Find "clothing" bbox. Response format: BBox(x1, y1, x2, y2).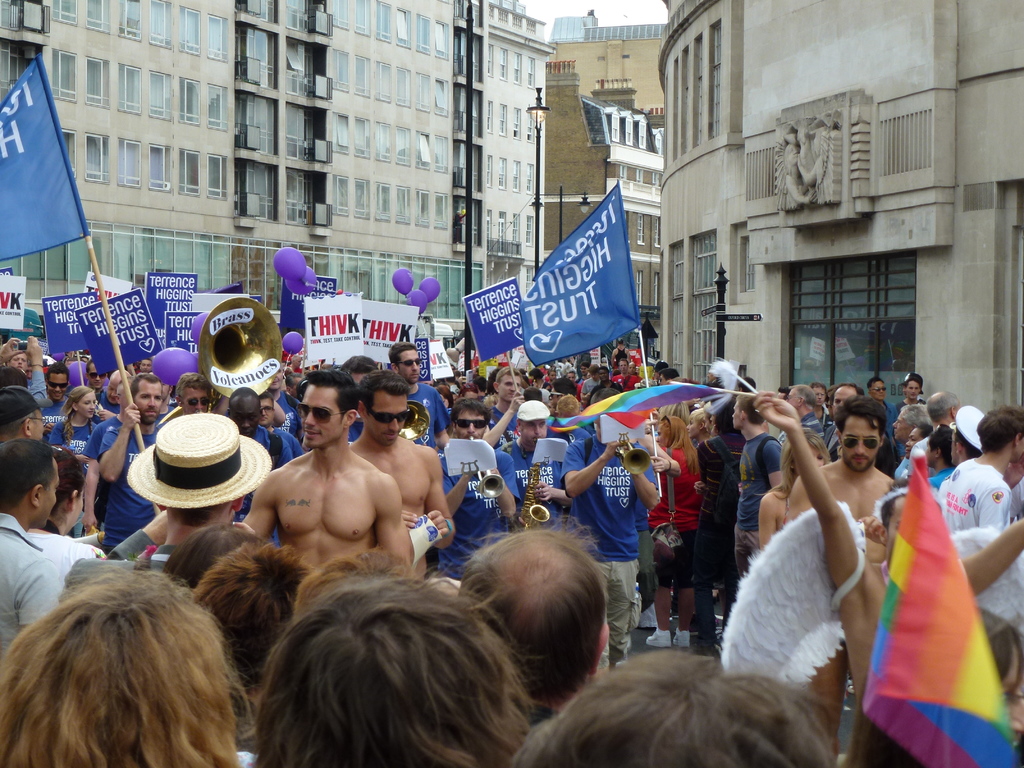
BBox(690, 438, 737, 637).
